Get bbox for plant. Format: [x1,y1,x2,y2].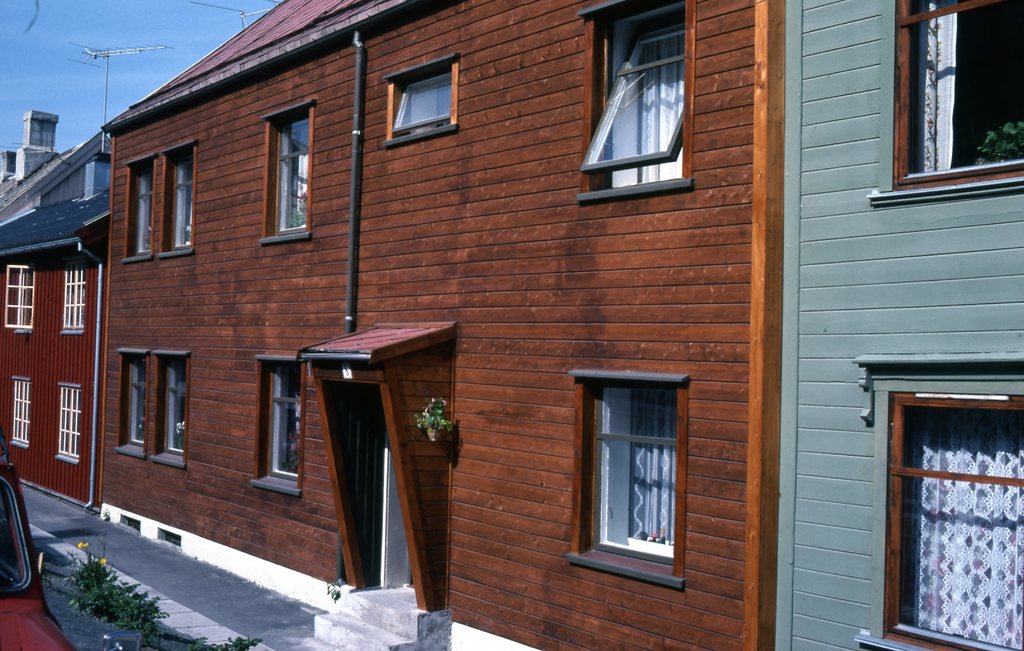
[65,528,167,642].
